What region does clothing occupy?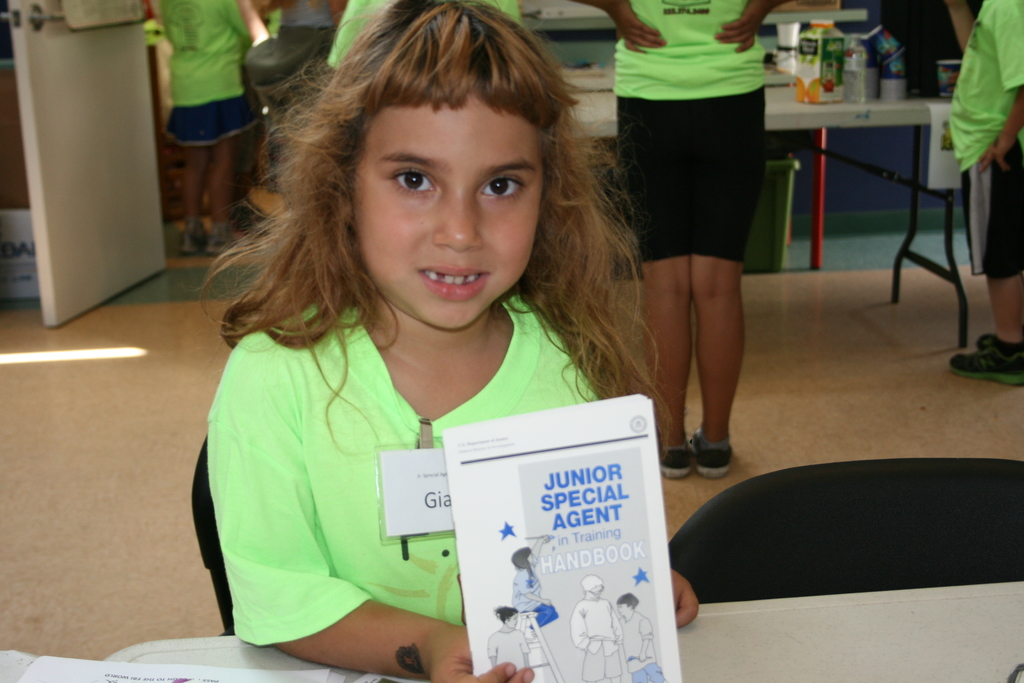
pyautogui.locateOnScreen(161, 2, 259, 126).
